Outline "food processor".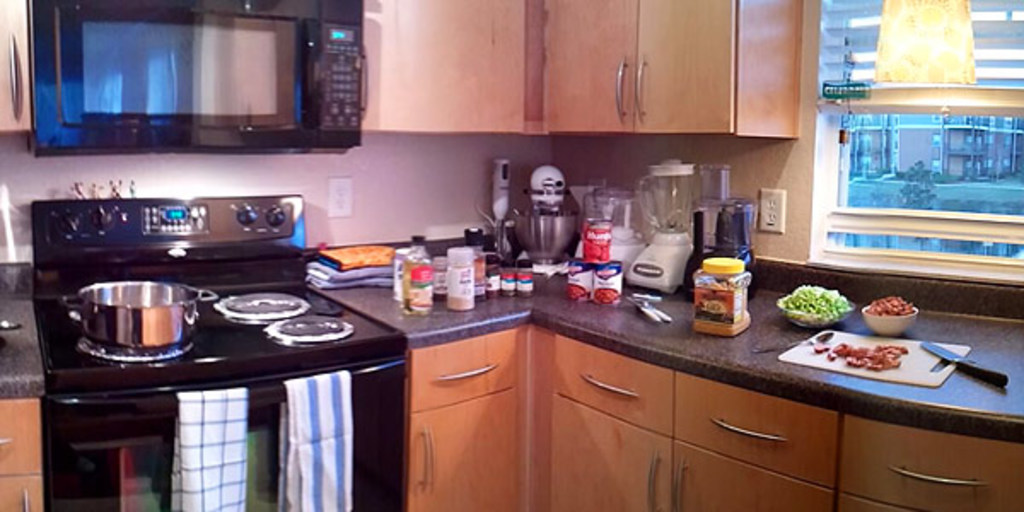
Outline: bbox=[485, 159, 572, 273].
